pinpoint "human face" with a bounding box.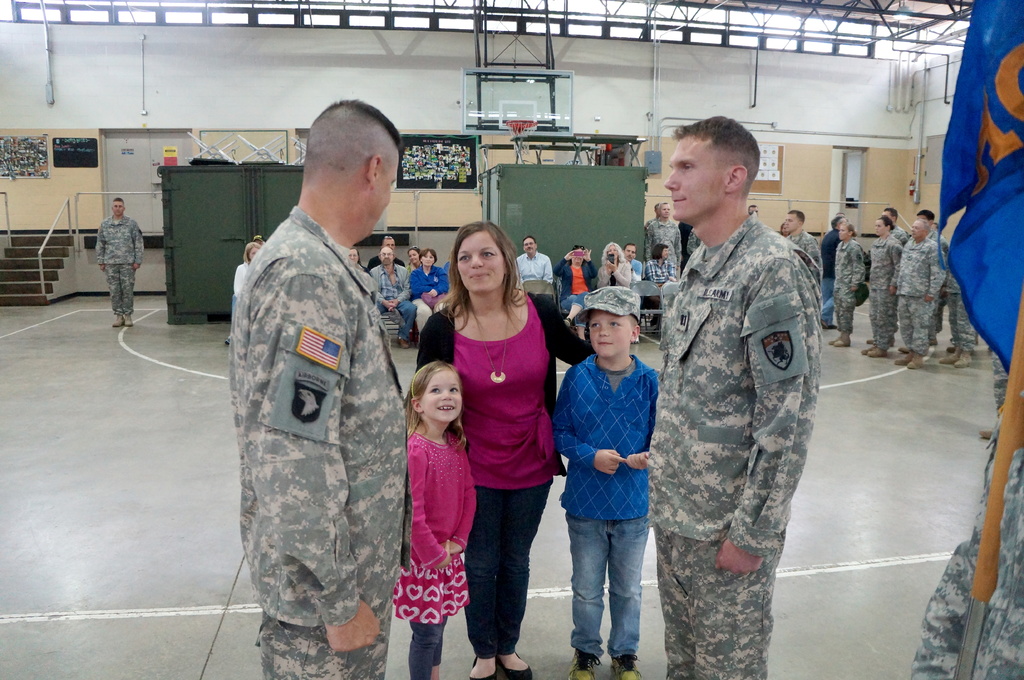
rect(380, 237, 397, 250).
